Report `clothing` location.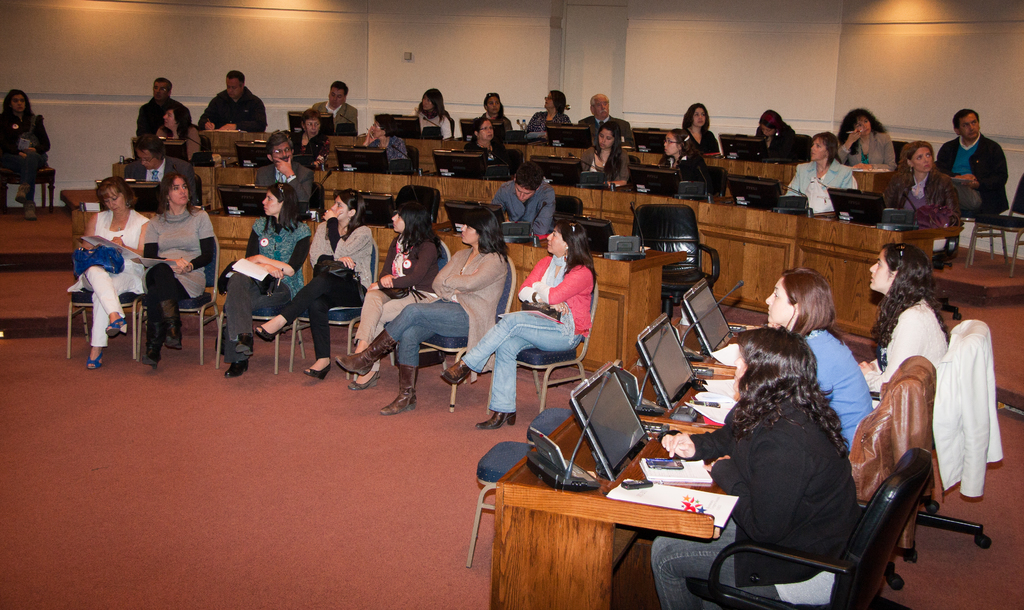
Report: [409, 105, 456, 141].
